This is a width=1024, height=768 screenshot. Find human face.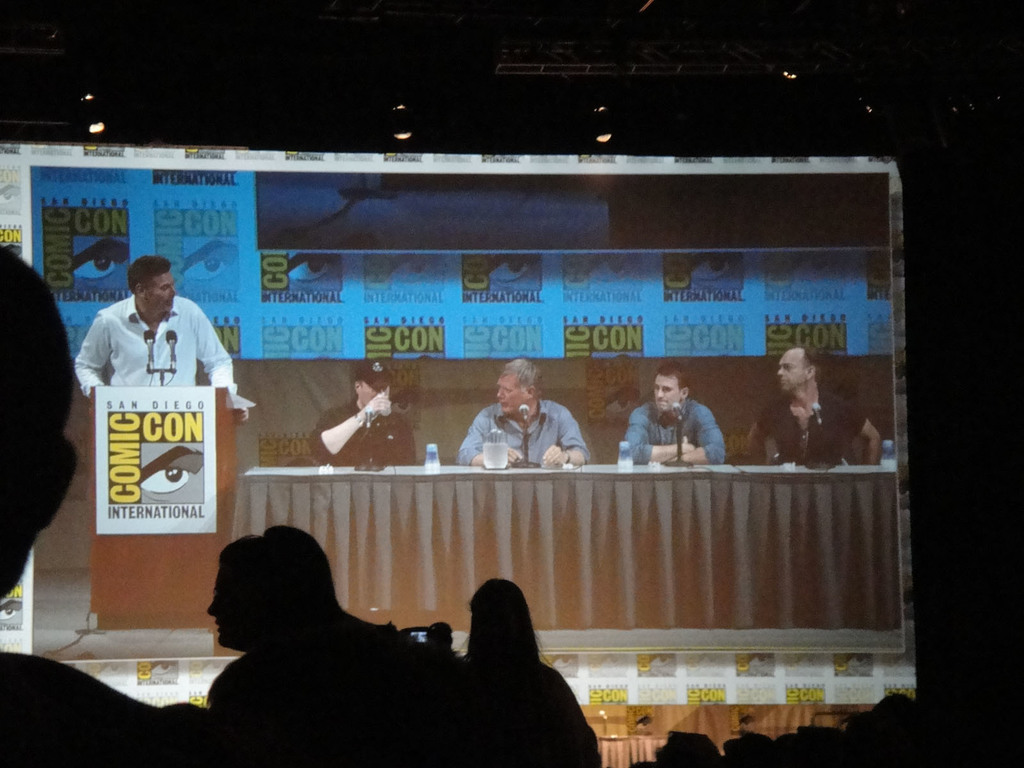
Bounding box: detection(357, 380, 389, 403).
